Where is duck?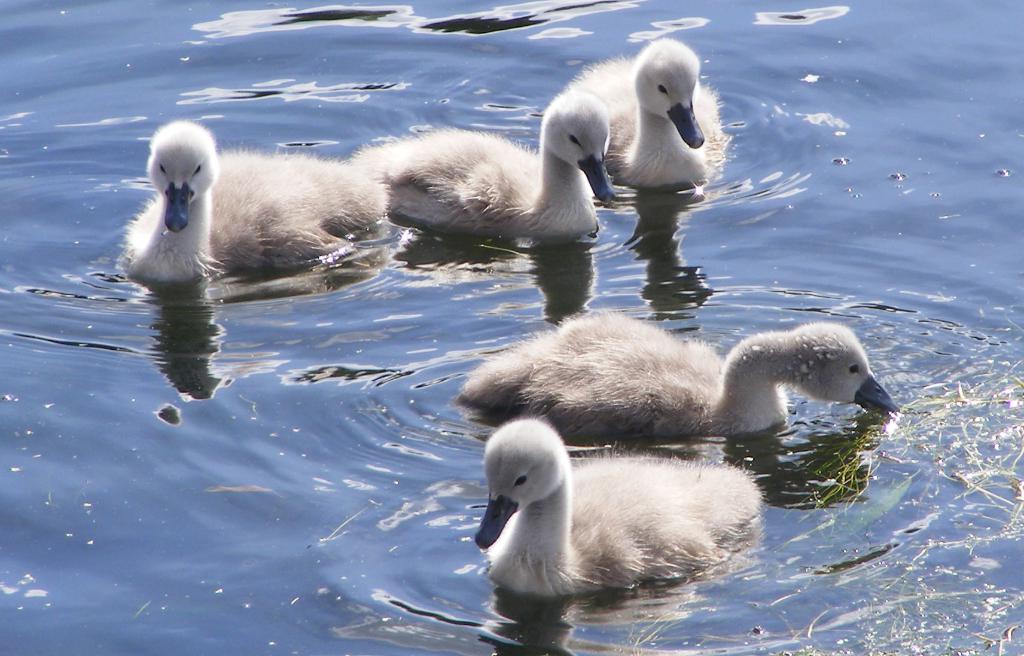
box=[473, 440, 783, 604].
